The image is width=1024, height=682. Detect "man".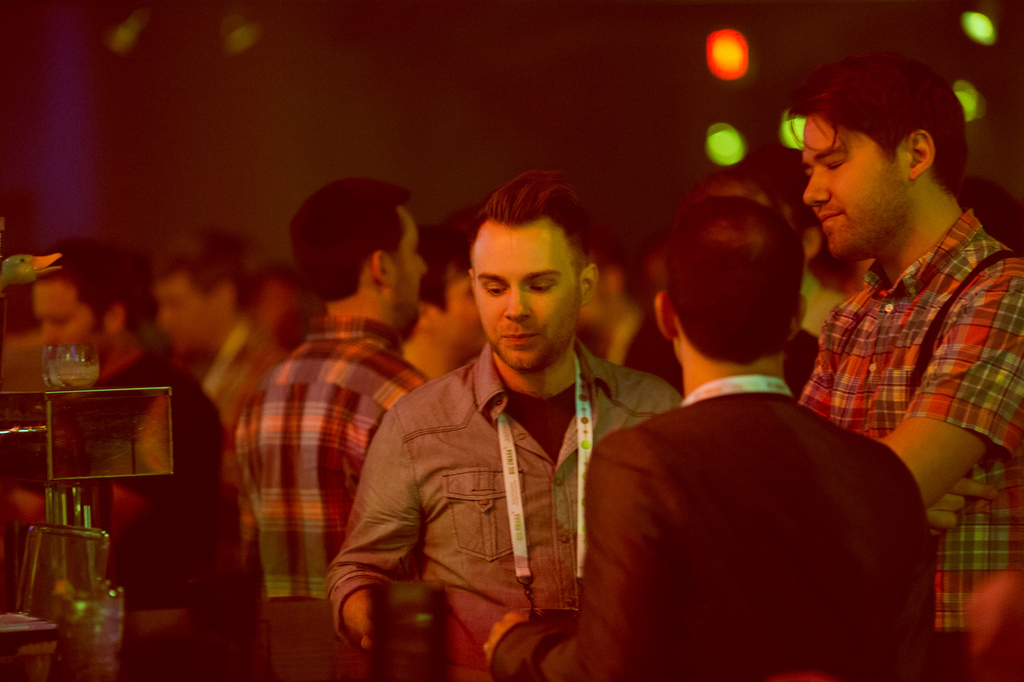
Detection: bbox=(145, 233, 282, 527).
